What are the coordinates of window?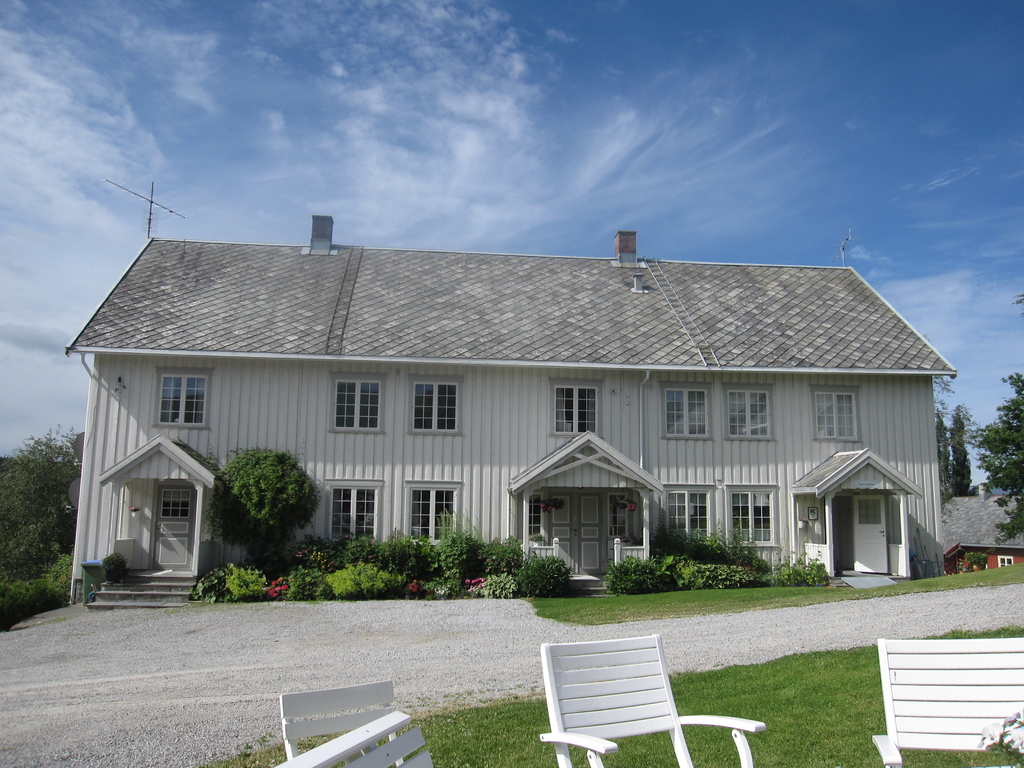
Rect(330, 487, 376, 550).
